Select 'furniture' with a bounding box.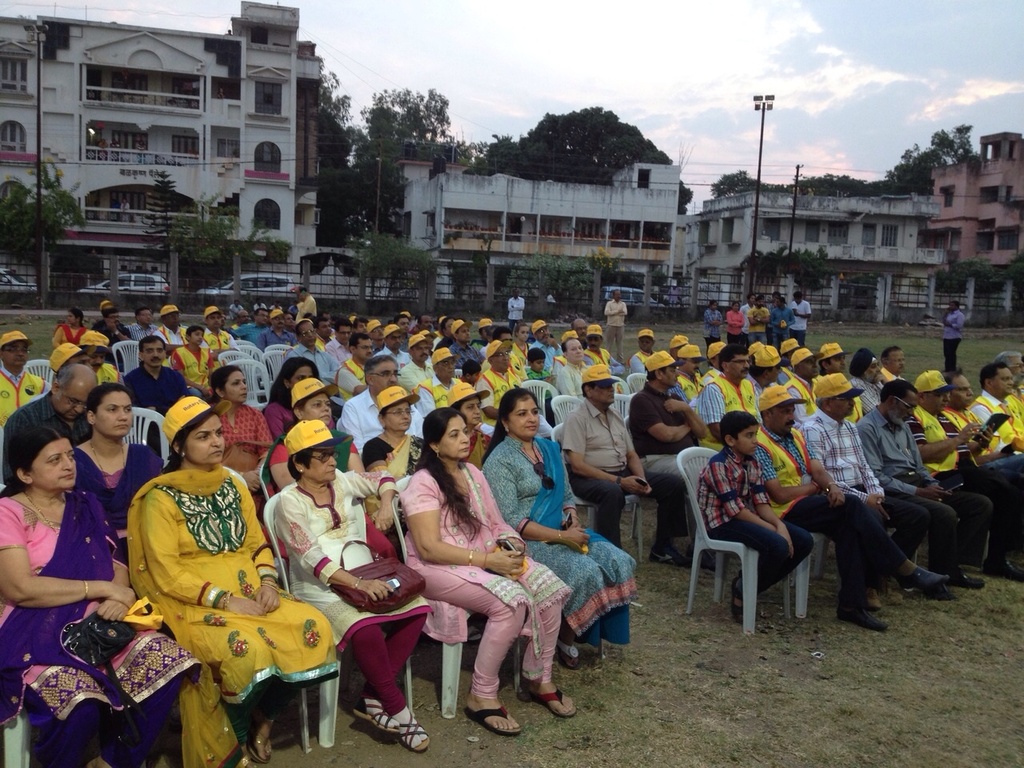
[left=2, top=708, right=27, bottom=767].
